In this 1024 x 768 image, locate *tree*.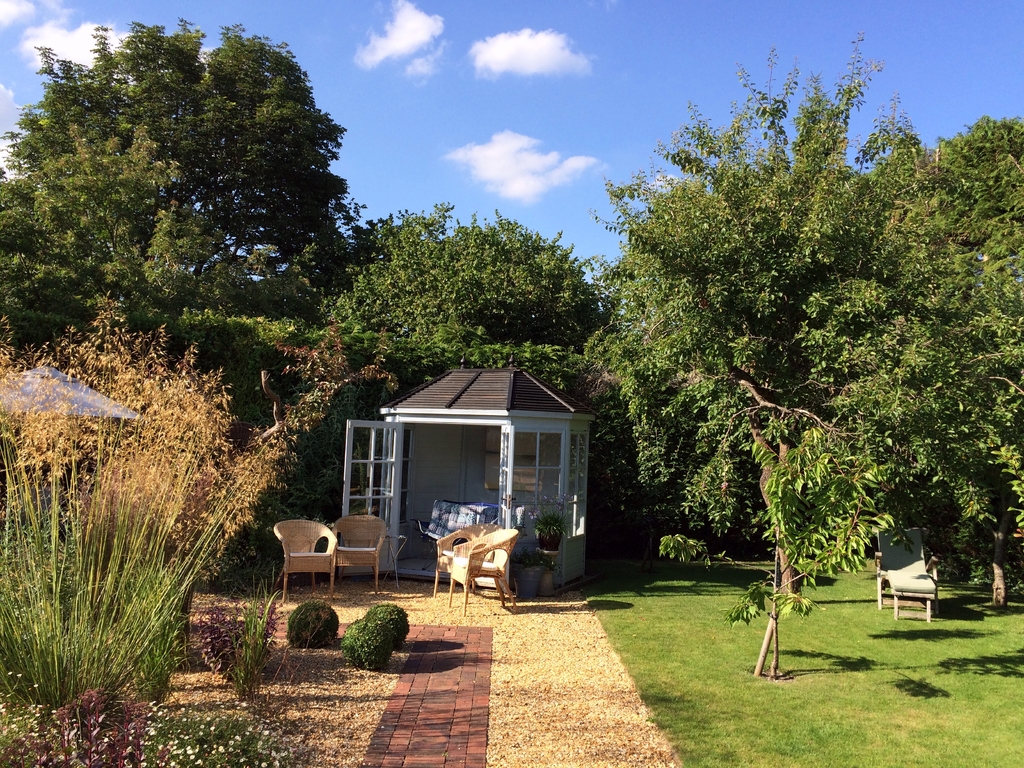
Bounding box: bbox=(936, 114, 1023, 605).
